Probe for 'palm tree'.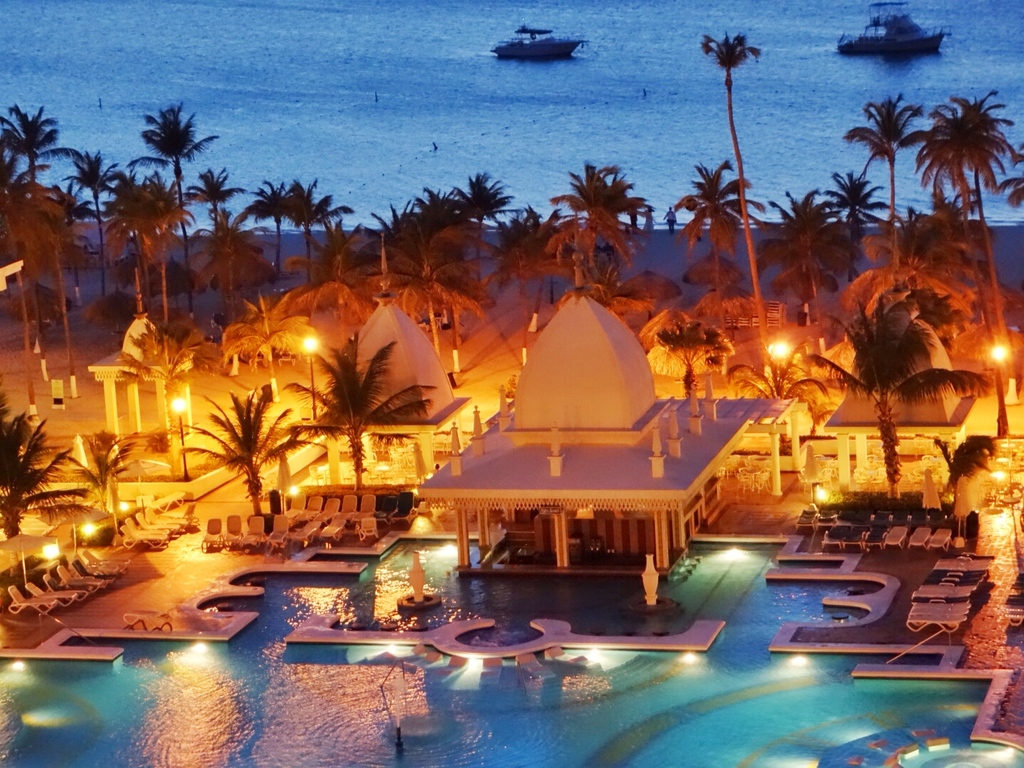
Probe result: 280, 328, 444, 490.
